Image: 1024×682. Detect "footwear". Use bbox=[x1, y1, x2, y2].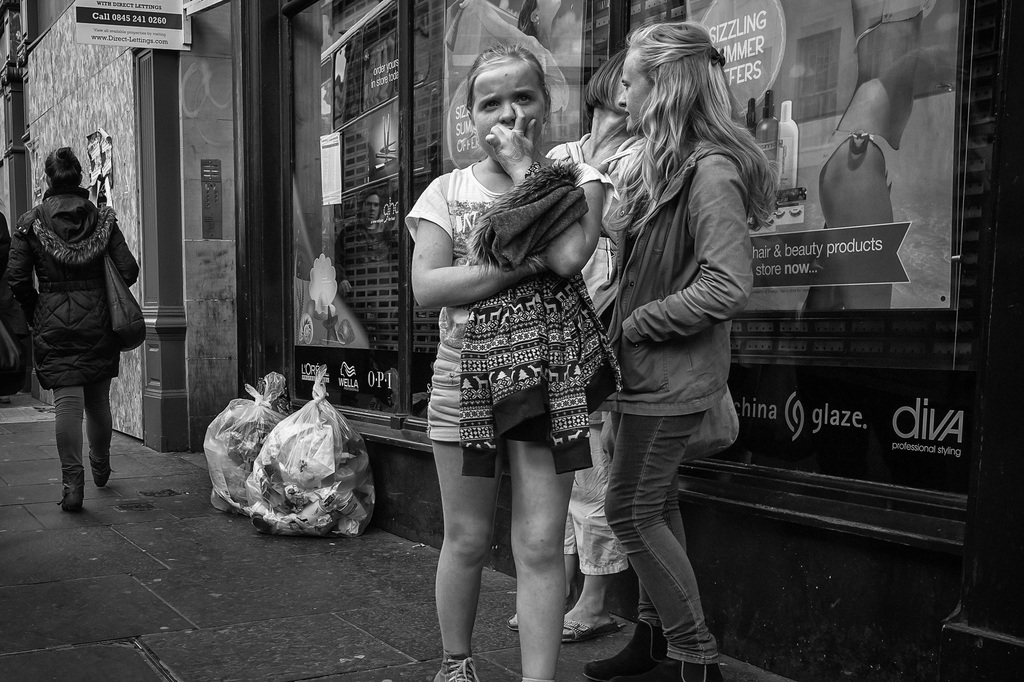
bbox=[88, 469, 110, 485].
